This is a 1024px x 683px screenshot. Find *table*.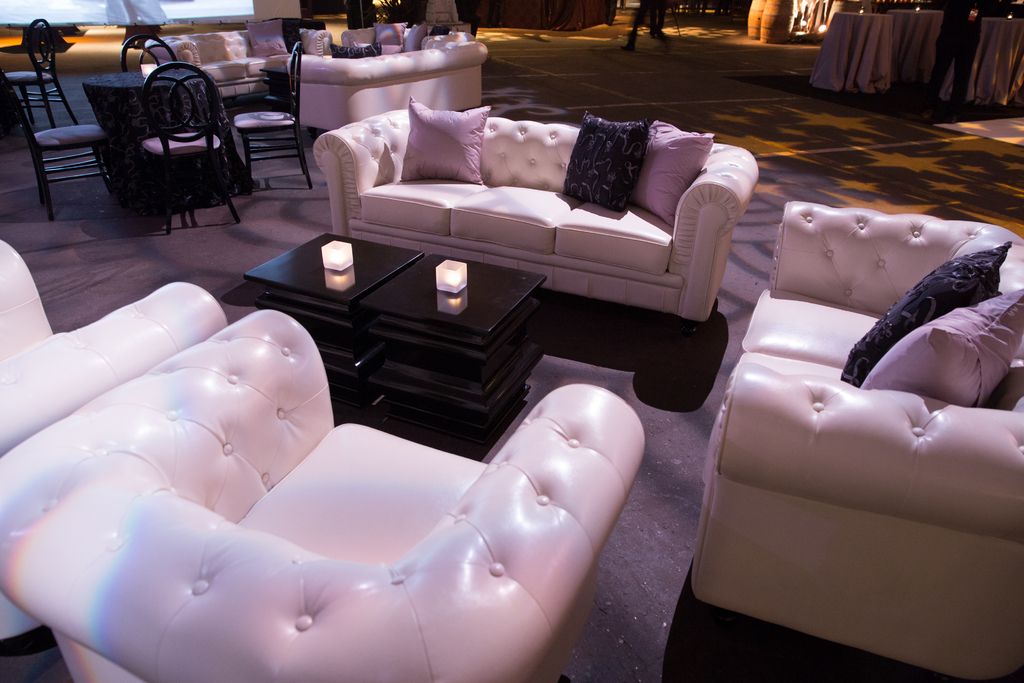
Bounding box: select_region(84, 69, 203, 200).
